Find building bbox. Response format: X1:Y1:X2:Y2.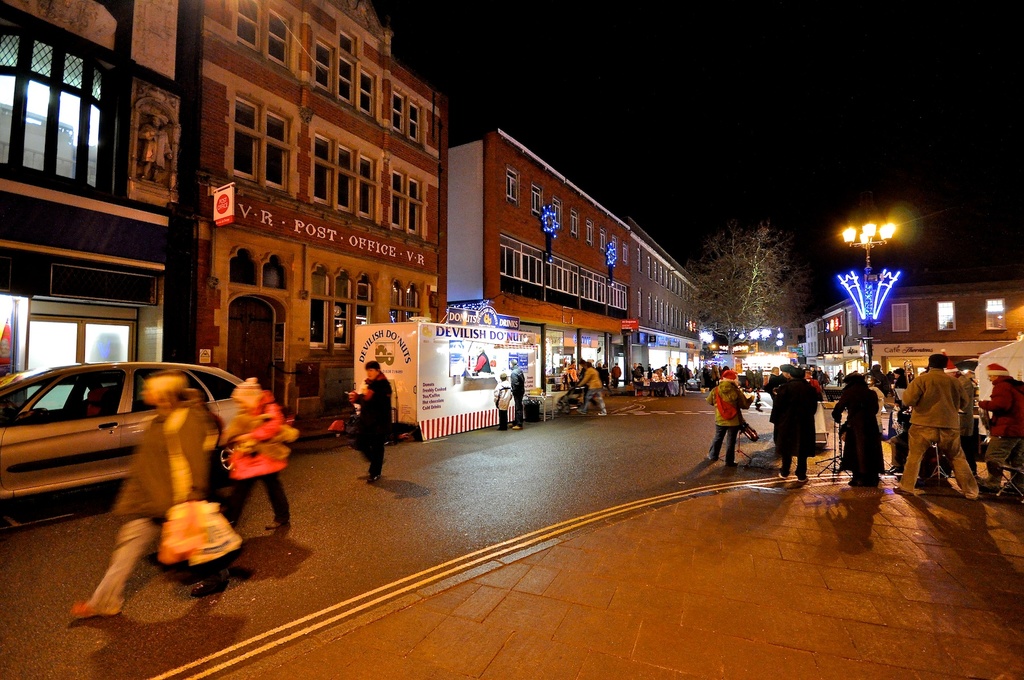
193:0:451:443.
